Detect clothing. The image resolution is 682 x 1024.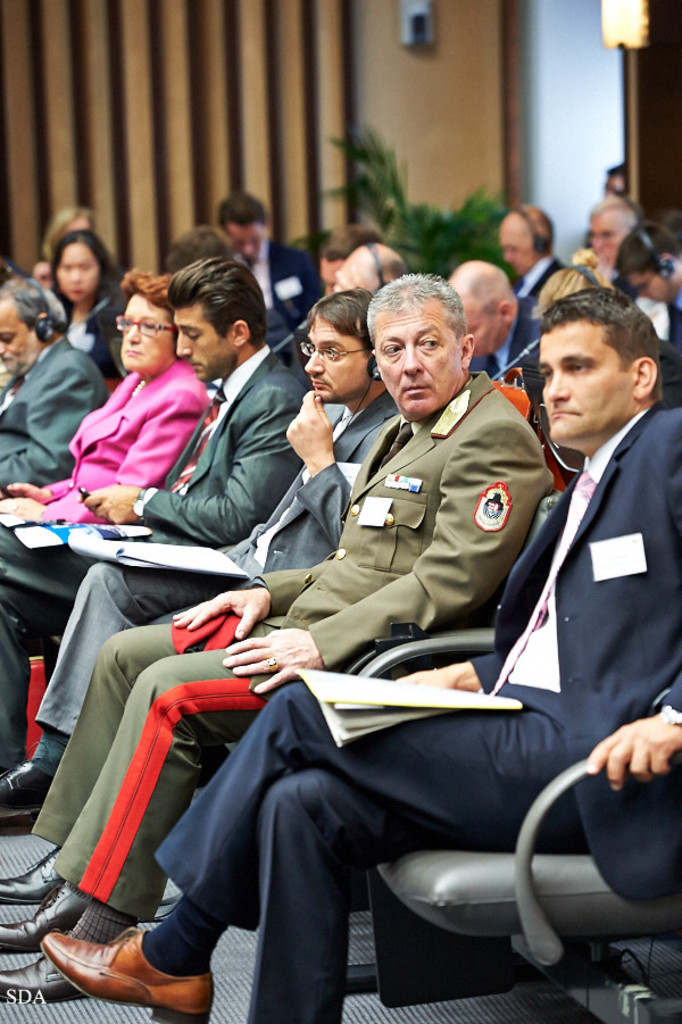
region(1, 336, 97, 505).
